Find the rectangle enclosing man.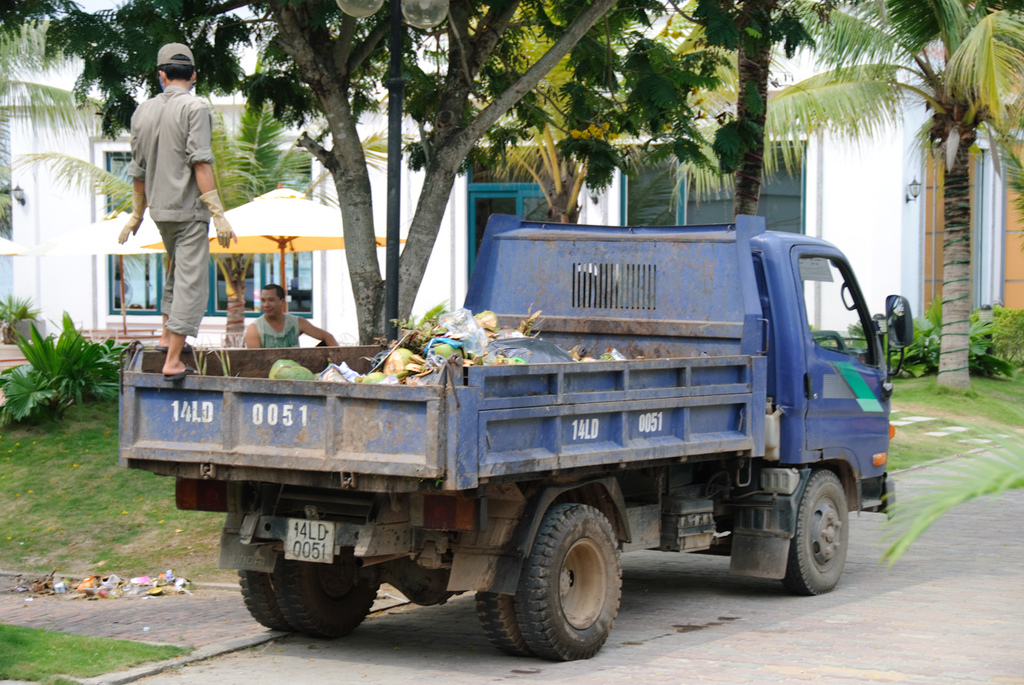
[243,285,340,347].
